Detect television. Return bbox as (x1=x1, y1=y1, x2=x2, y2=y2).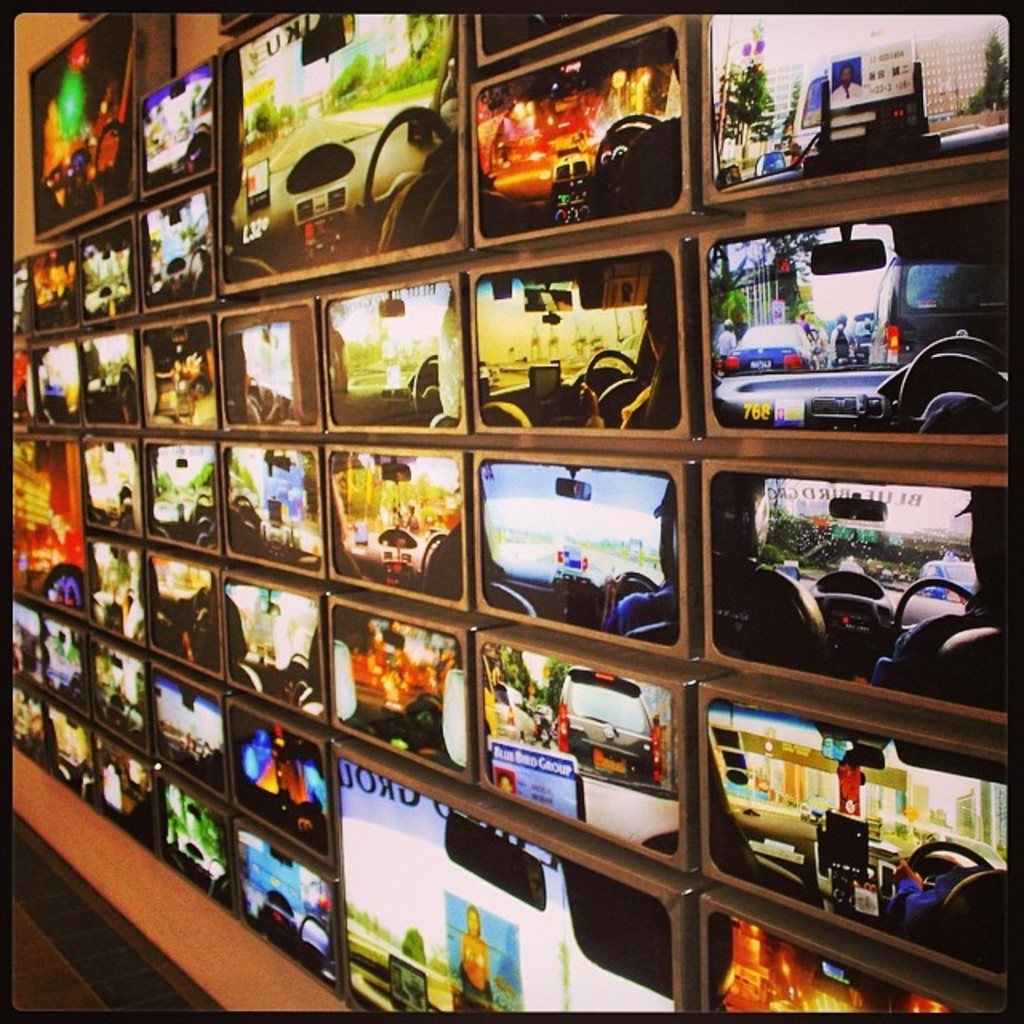
(x1=222, y1=445, x2=328, y2=576).
